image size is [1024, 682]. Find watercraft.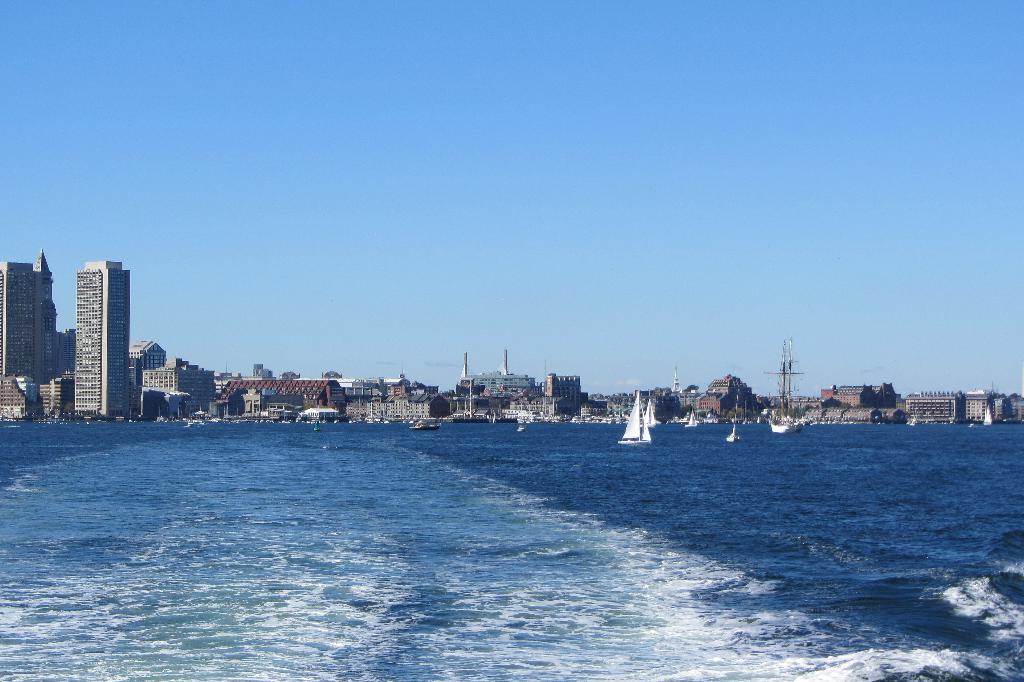
[x1=721, y1=404, x2=744, y2=441].
